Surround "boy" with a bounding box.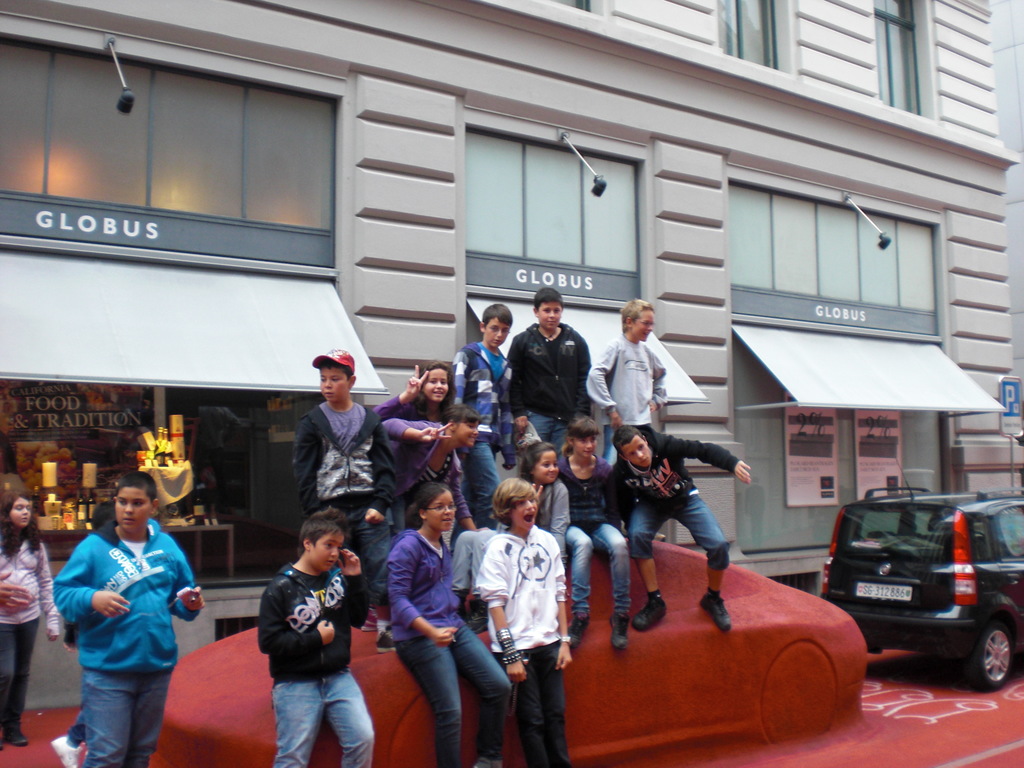
(224, 508, 367, 753).
